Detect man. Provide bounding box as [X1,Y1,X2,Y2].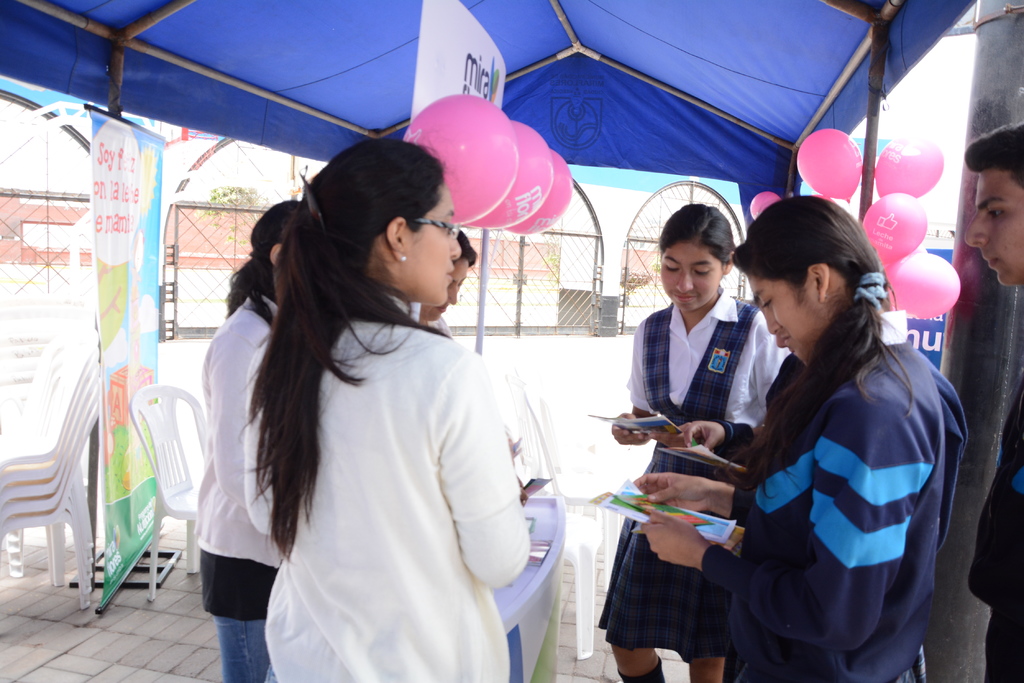
[963,114,1023,682].
